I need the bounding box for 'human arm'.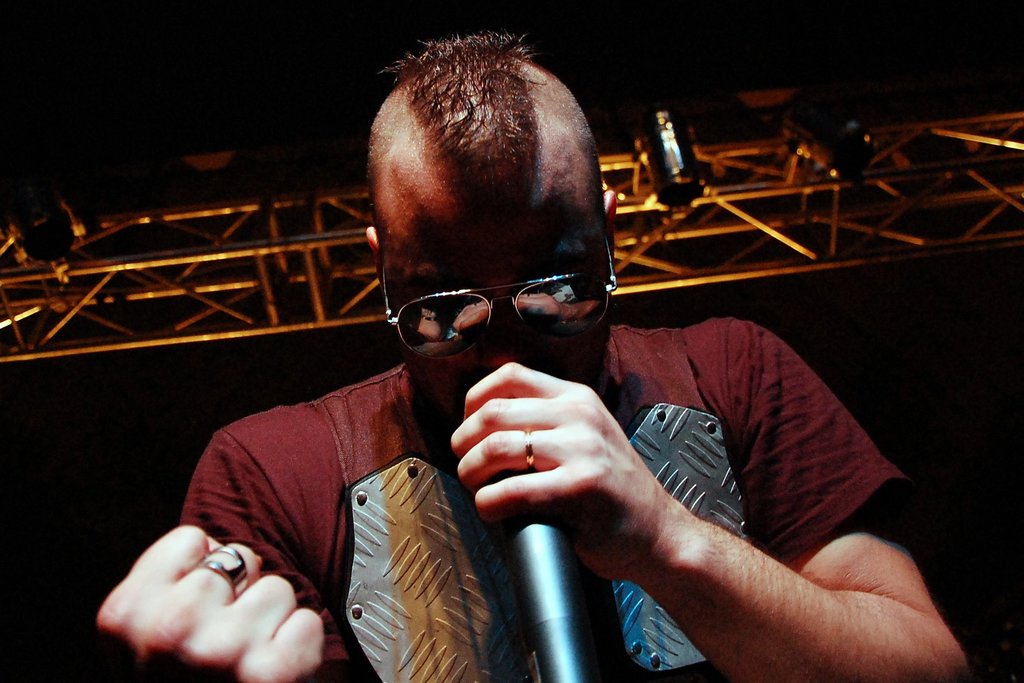
Here it is: BBox(89, 430, 351, 682).
